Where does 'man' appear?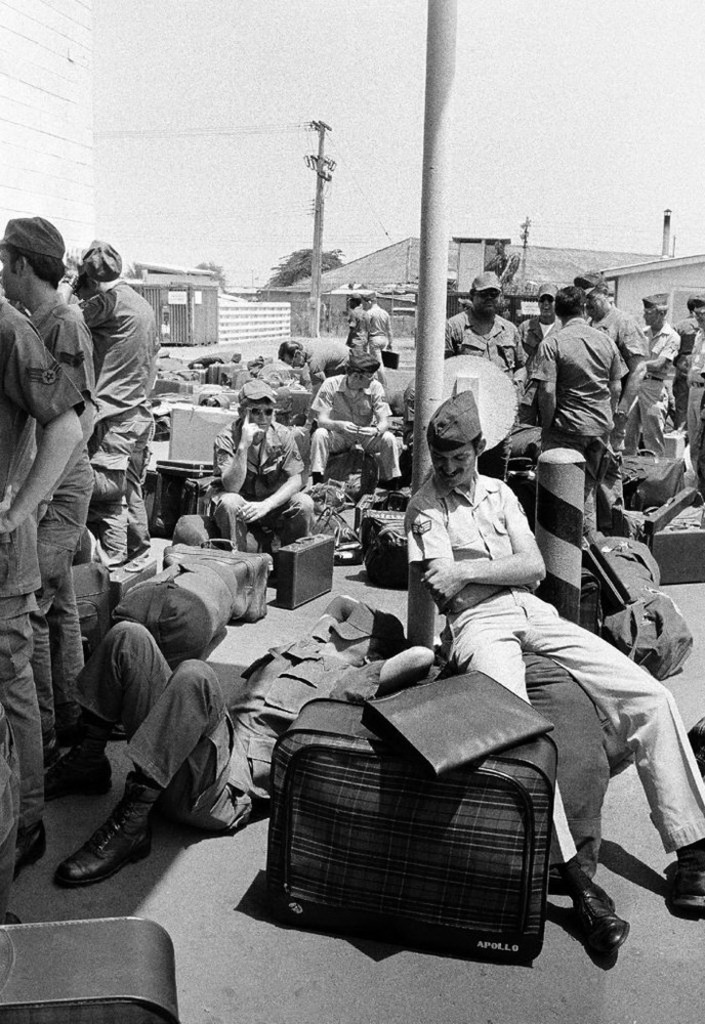
Appears at bbox=(343, 288, 365, 352).
